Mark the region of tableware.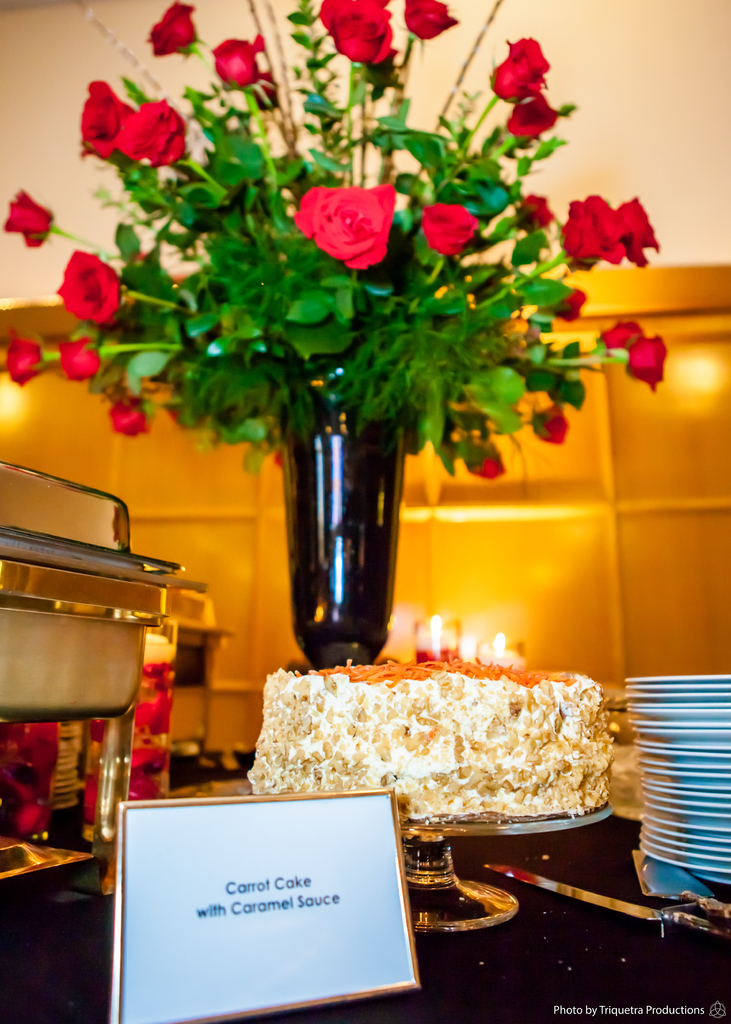
Region: (243,788,618,938).
